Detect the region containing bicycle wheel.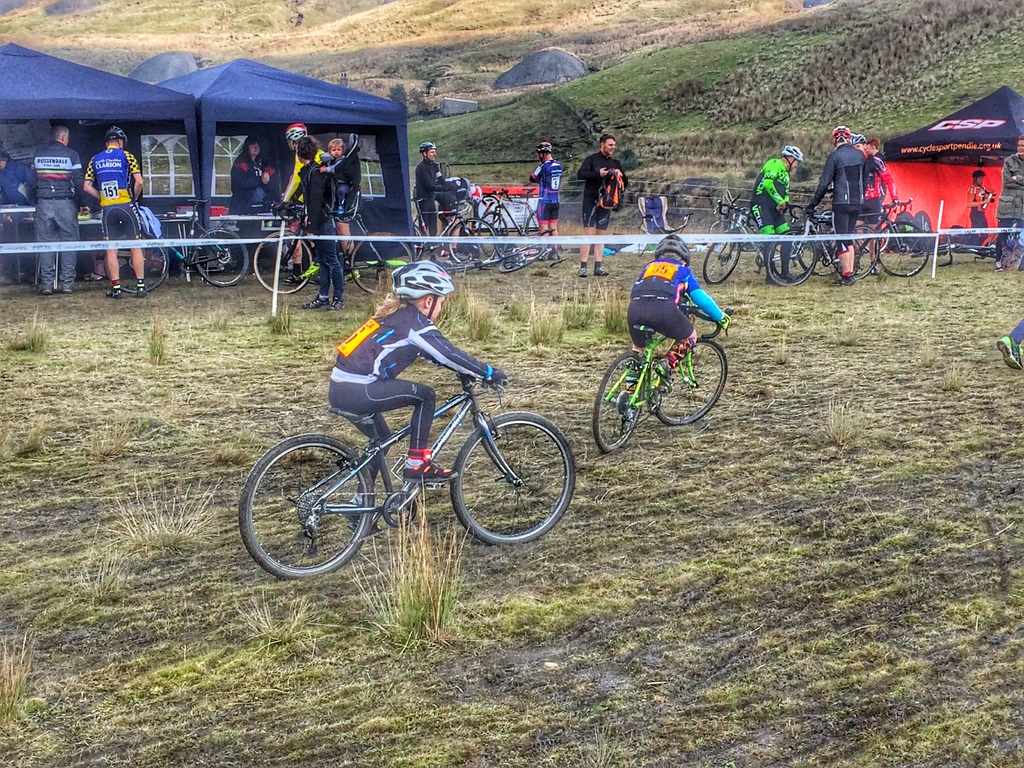
592:352:645:454.
